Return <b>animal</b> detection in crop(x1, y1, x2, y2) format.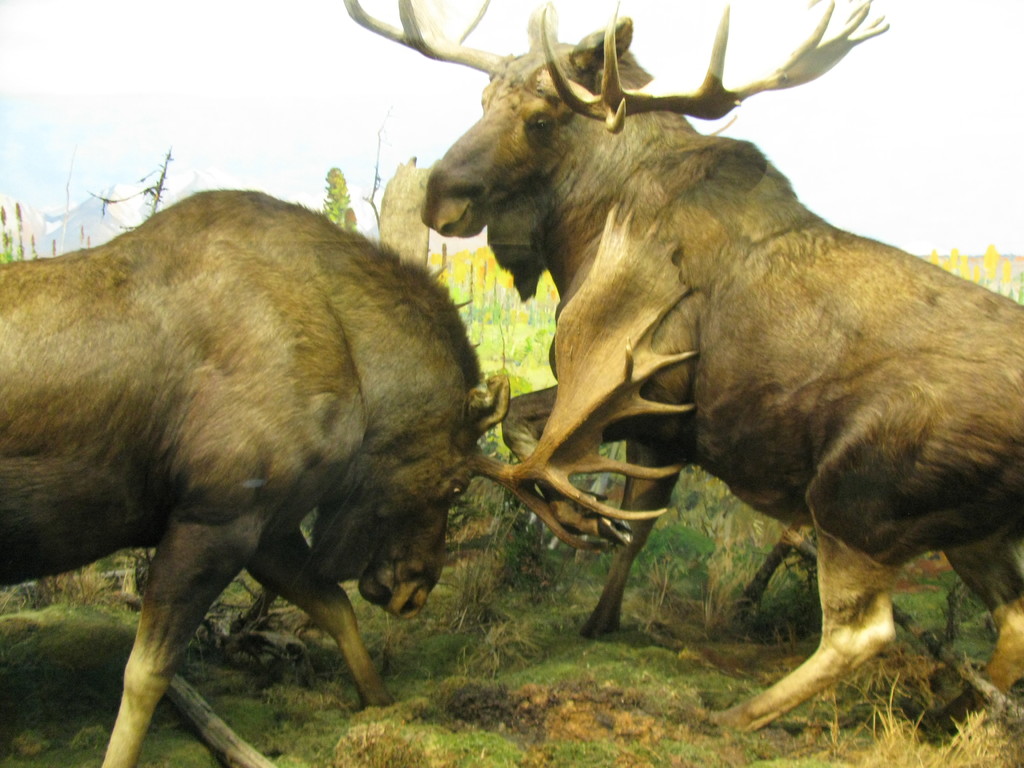
crop(0, 186, 694, 766).
